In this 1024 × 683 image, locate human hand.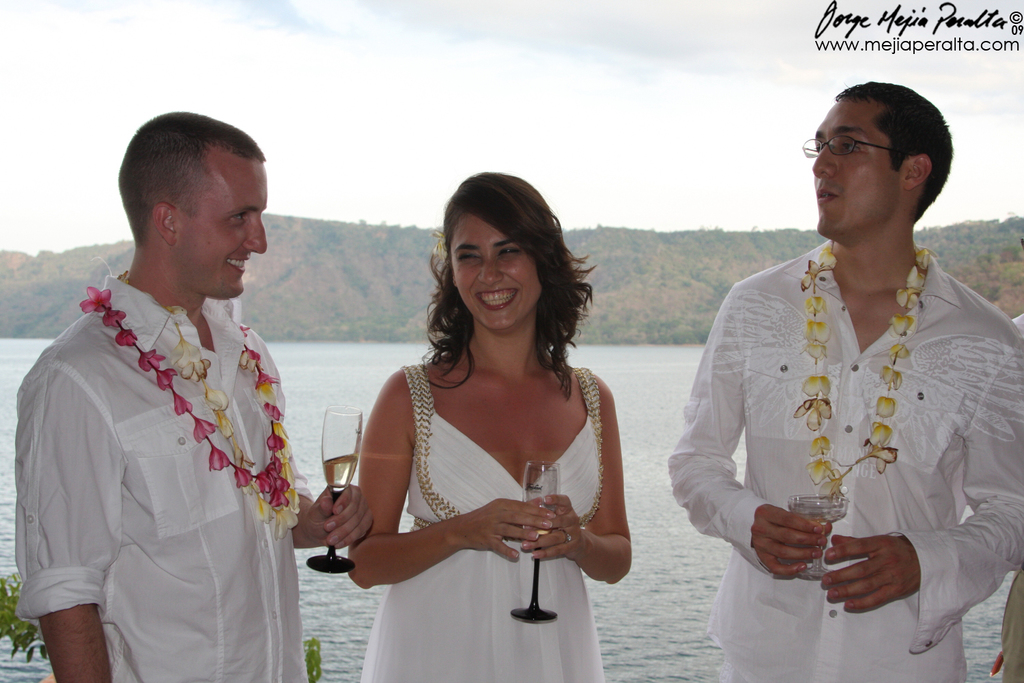
Bounding box: bbox(817, 533, 924, 612).
